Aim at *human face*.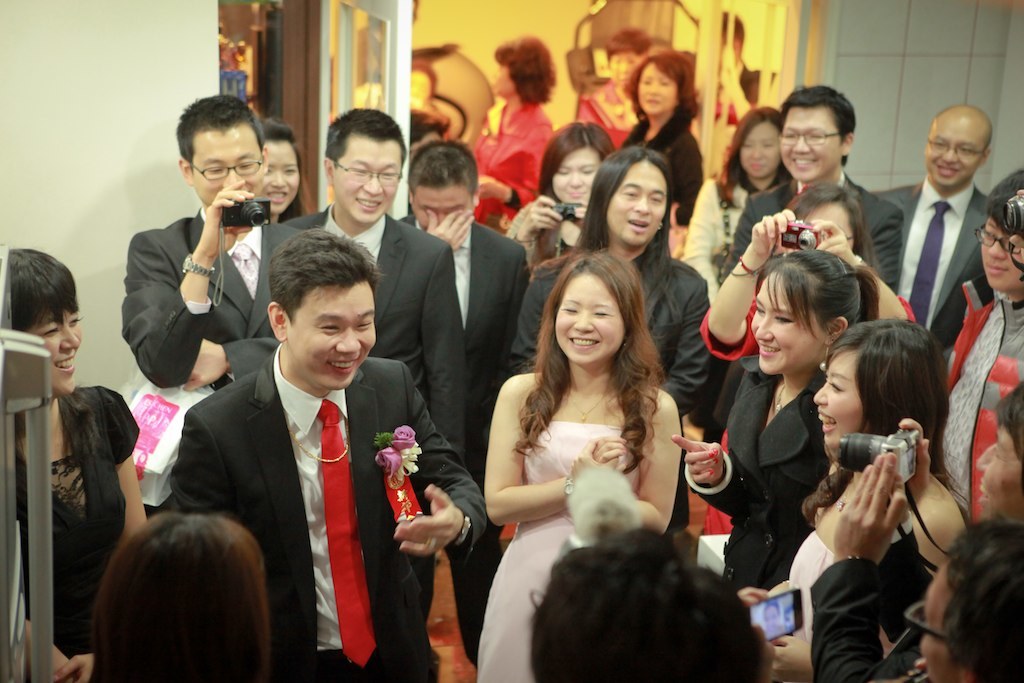
Aimed at region(551, 149, 601, 205).
